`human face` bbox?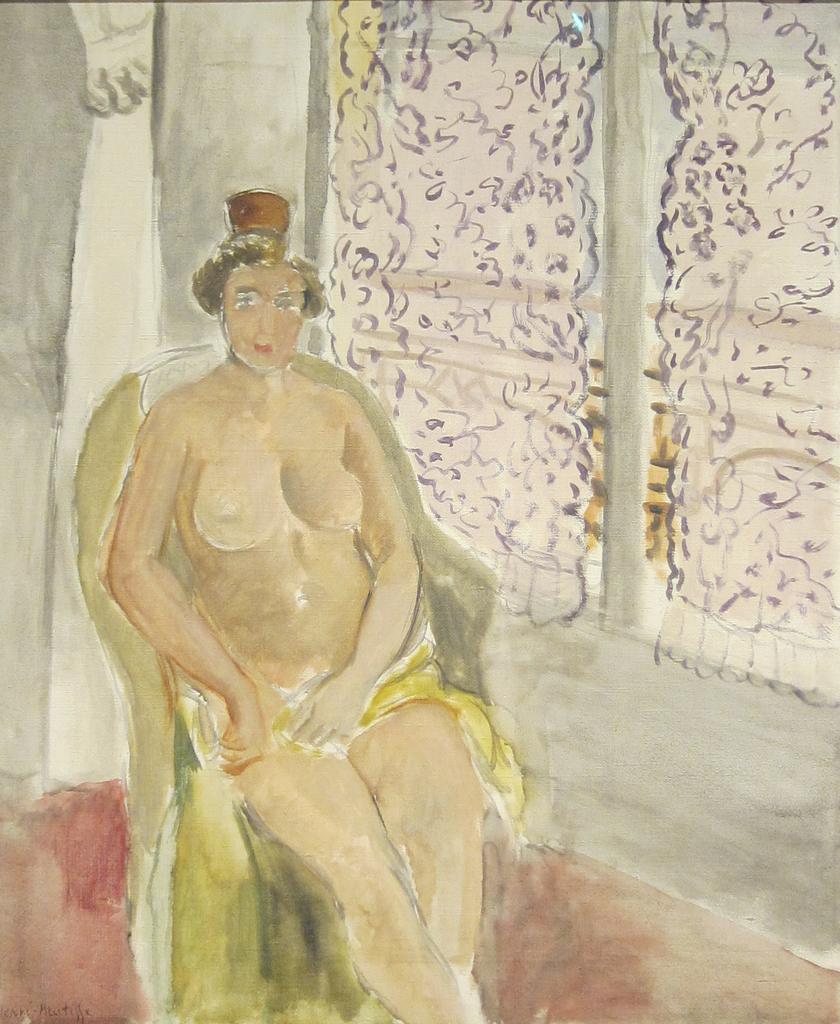
222,259,302,371
